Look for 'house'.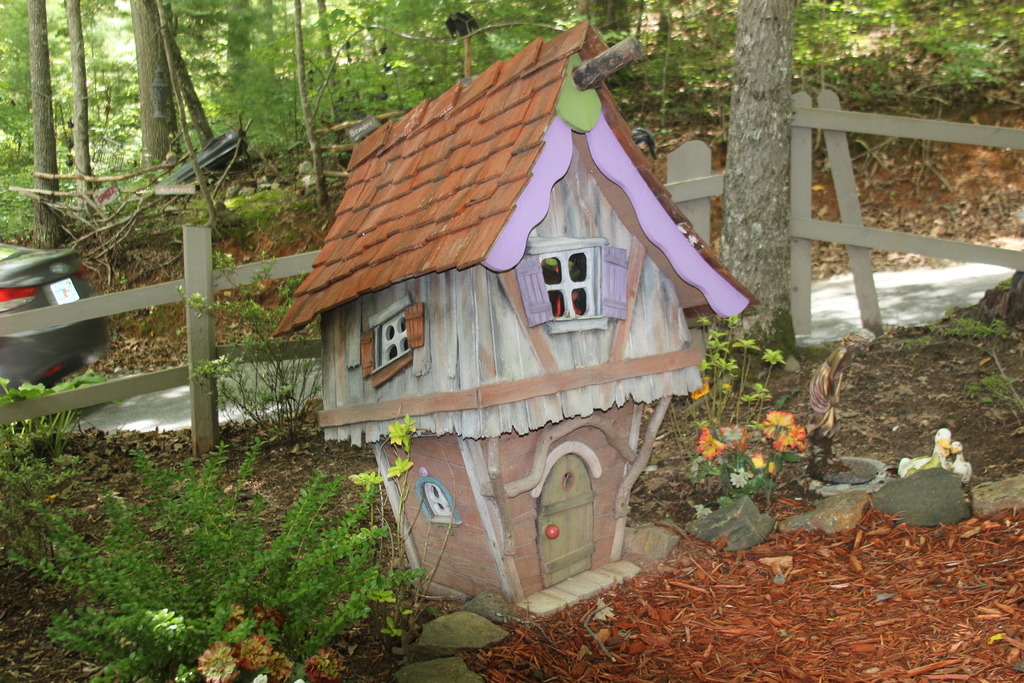
Found: (269, 15, 761, 620).
